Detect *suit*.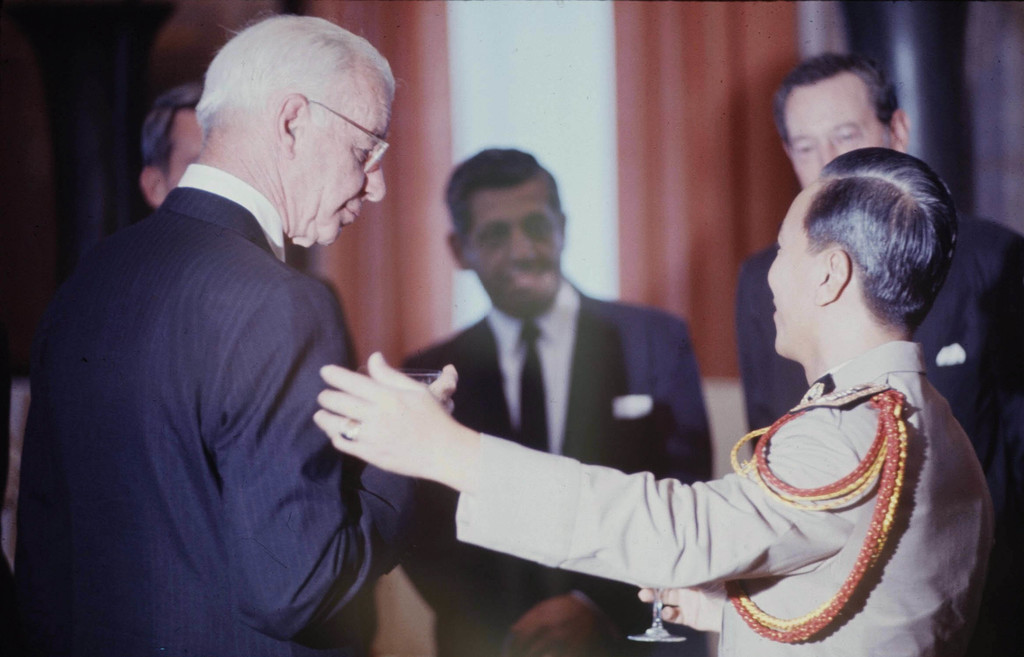
Detected at locate(737, 206, 1023, 656).
